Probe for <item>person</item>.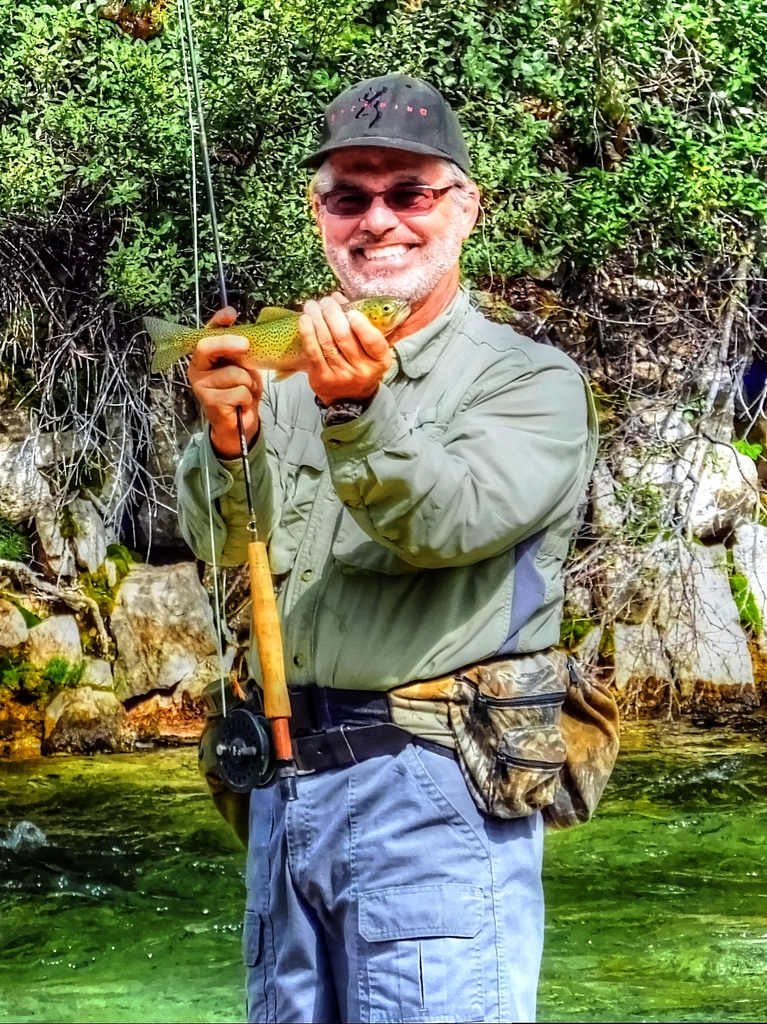
Probe result: <box>189,62,567,977</box>.
